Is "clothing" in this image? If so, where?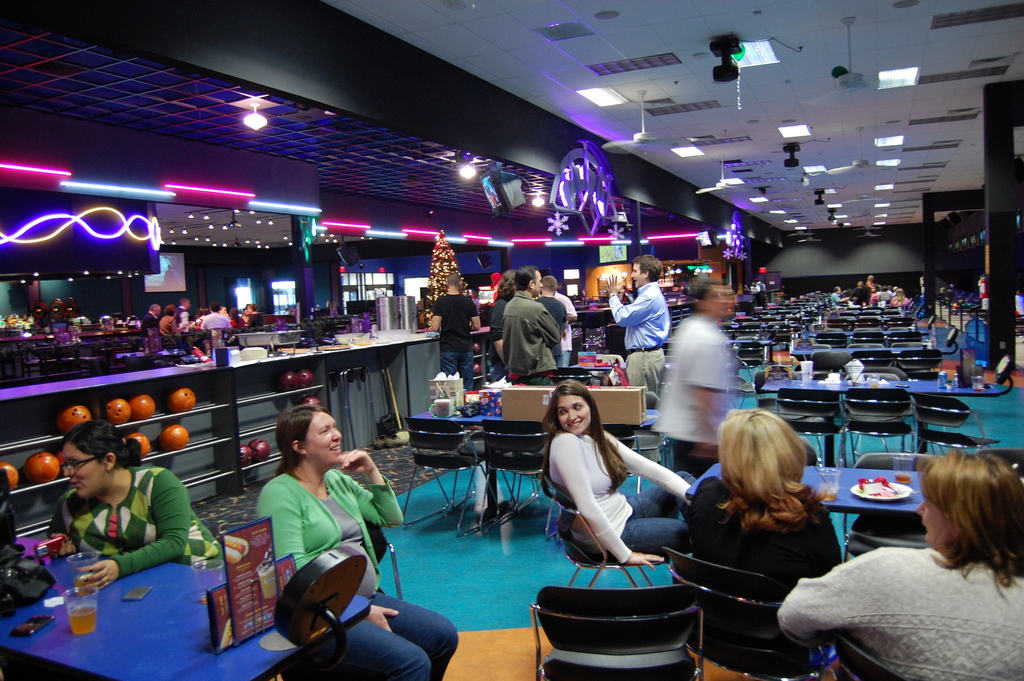
Yes, at 430, 291, 477, 391.
